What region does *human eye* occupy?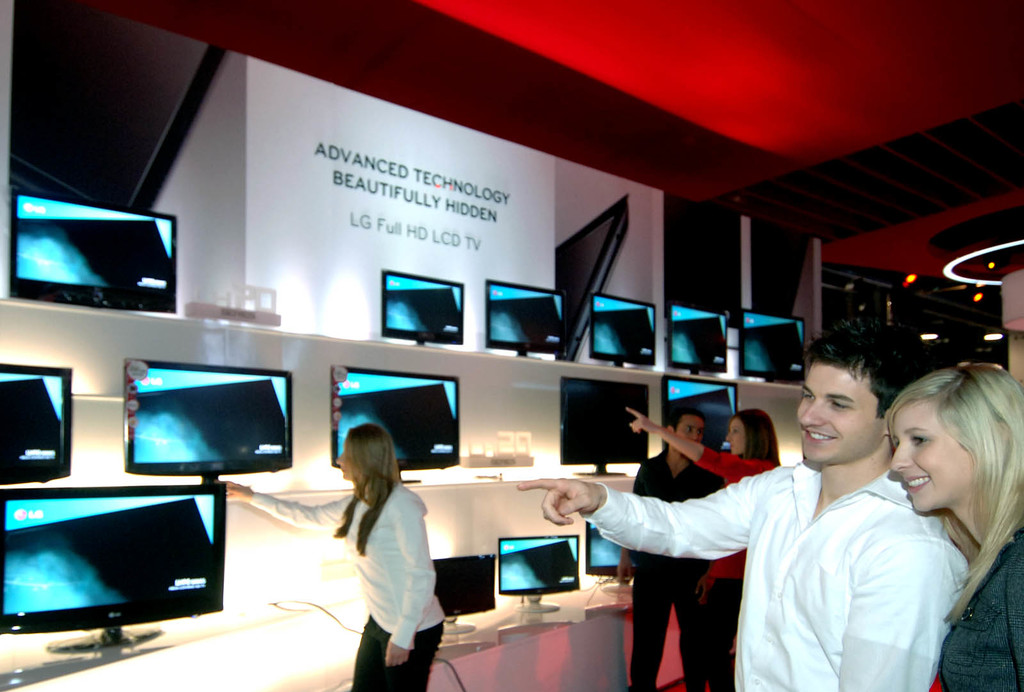
(x1=908, y1=430, x2=934, y2=446).
